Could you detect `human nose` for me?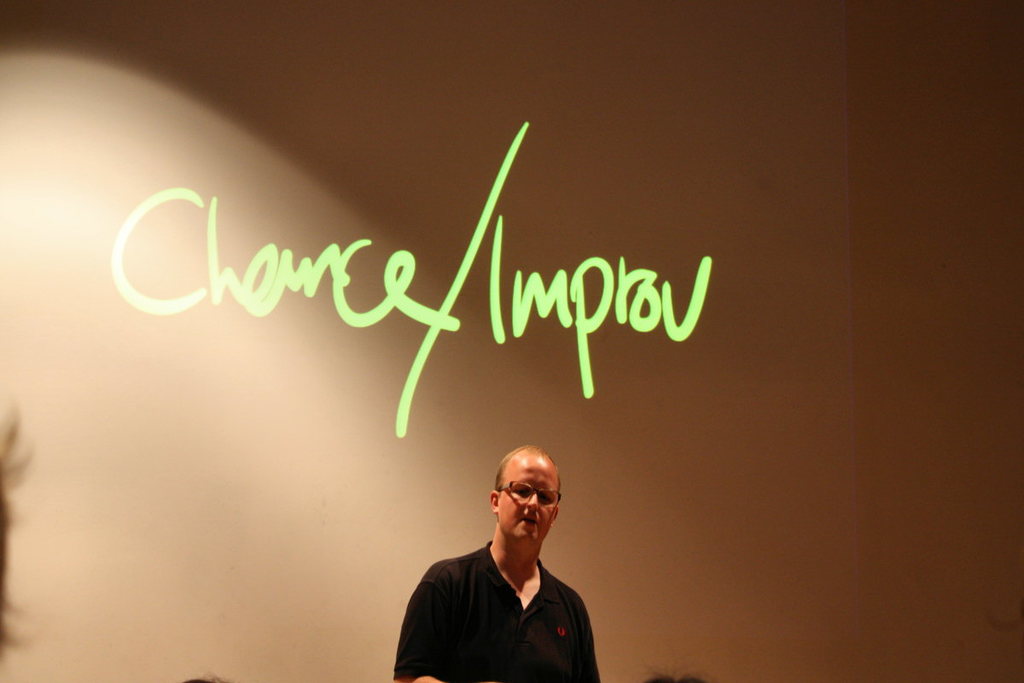
Detection result: Rect(522, 485, 540, 513).
